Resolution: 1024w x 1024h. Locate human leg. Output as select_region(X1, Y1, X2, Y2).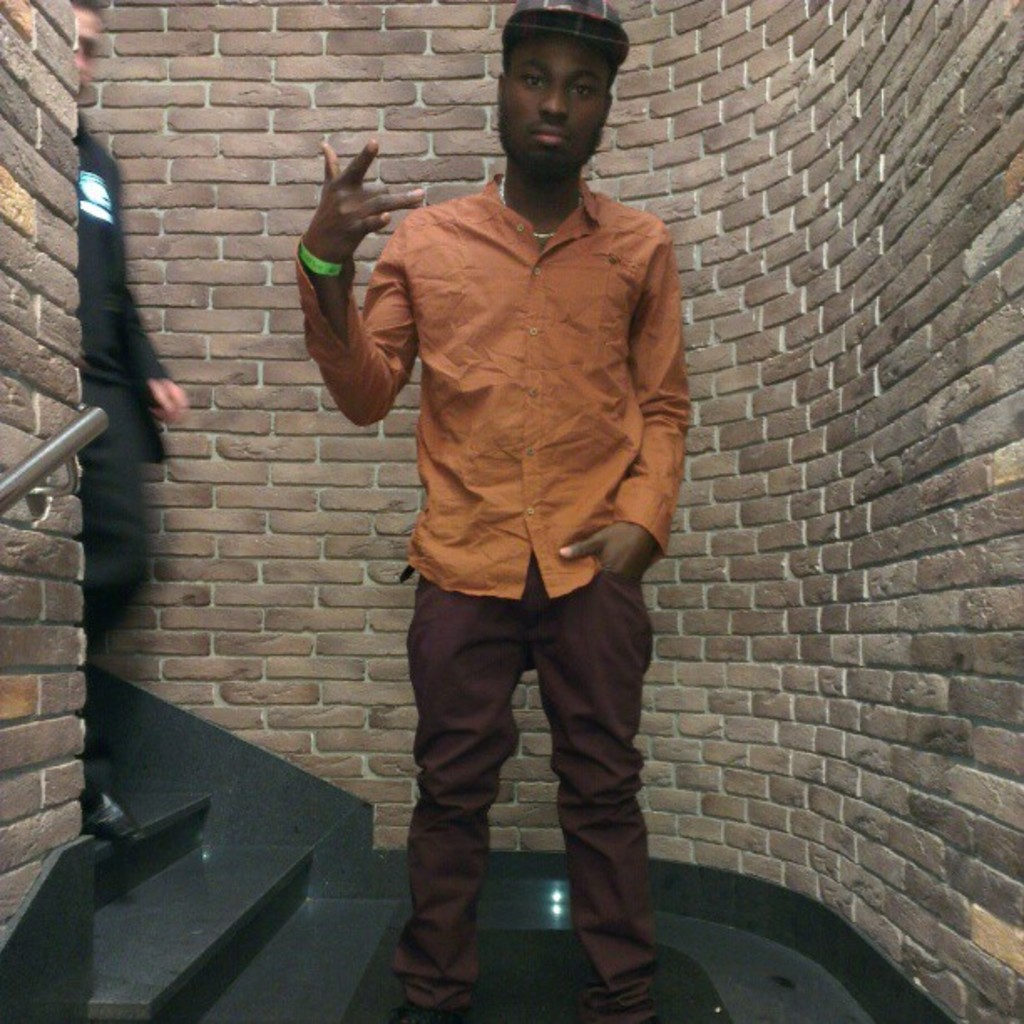
select_region(537, 591, 644, 1022).
